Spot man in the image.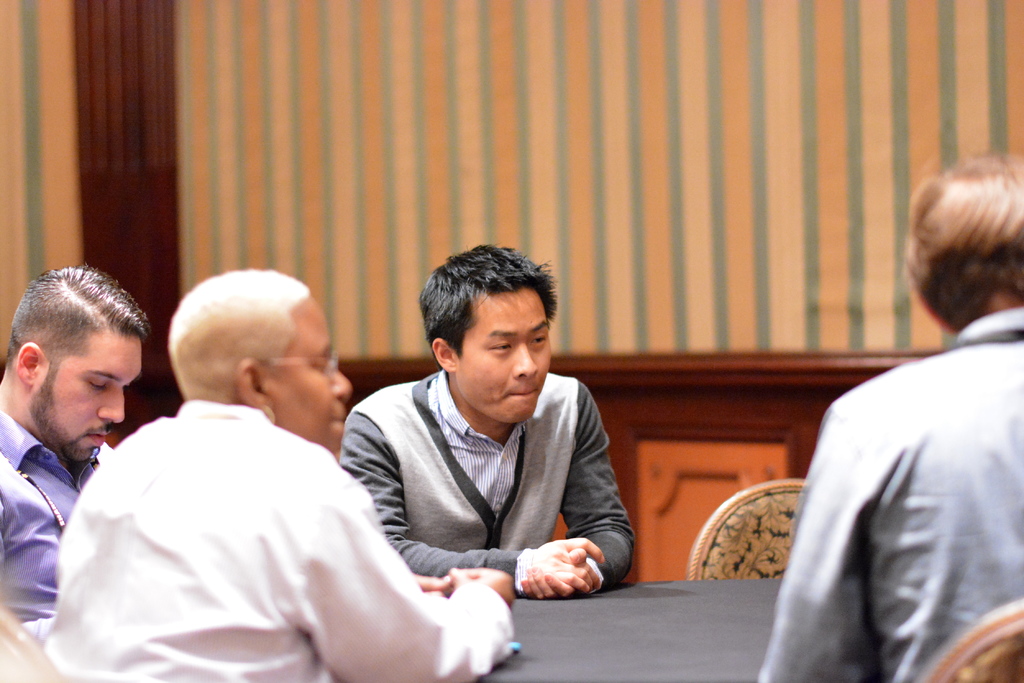
man found at 0:260:152:622.
